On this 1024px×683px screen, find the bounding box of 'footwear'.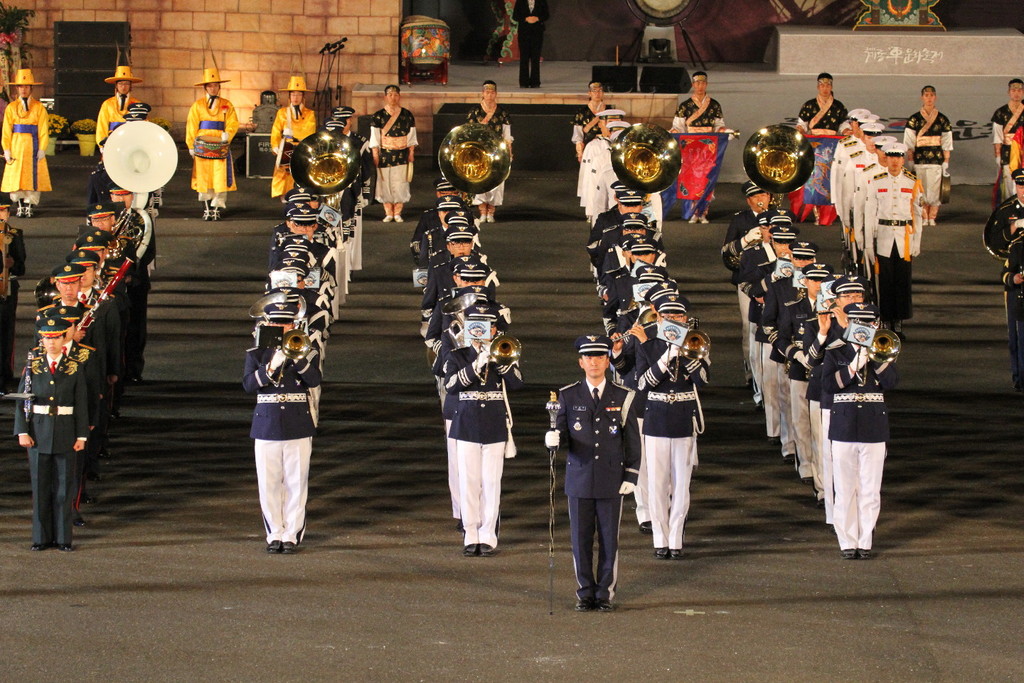
Bounding box: left=596, top=594, right=617, bottom=613.
